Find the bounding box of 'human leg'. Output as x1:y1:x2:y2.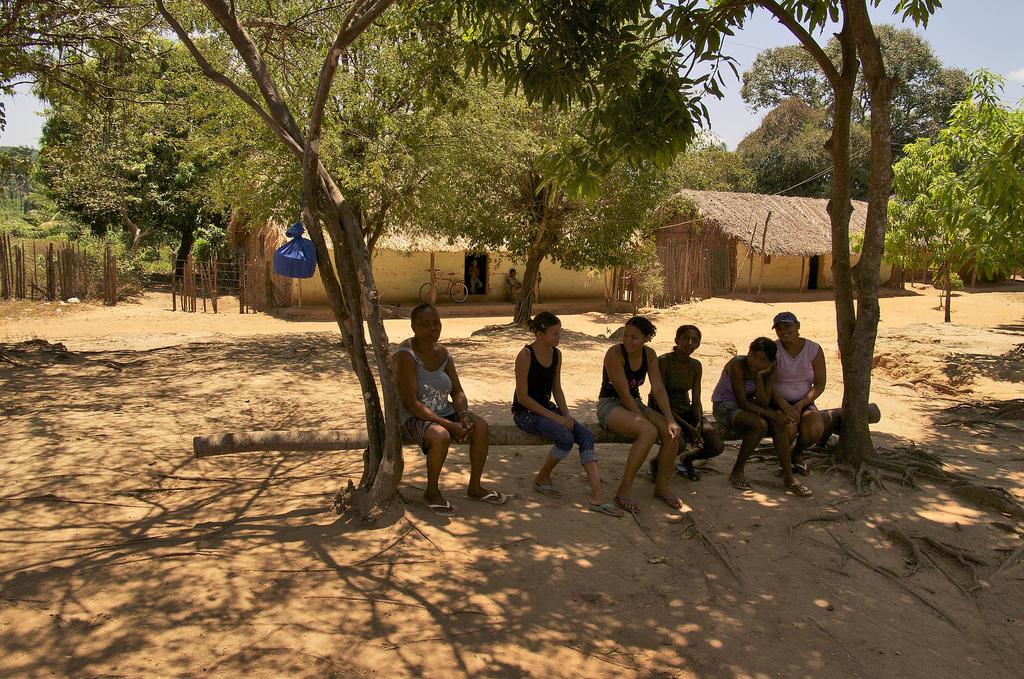
638:404:684:512.
